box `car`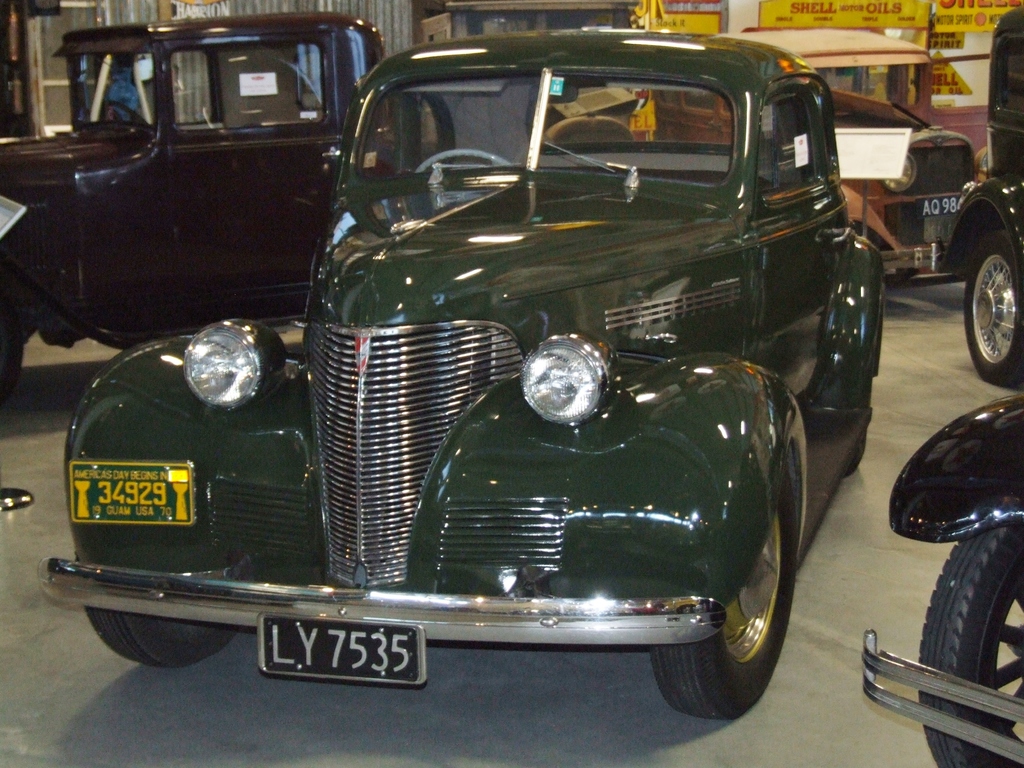
(left=0, top=8, right=453, bottom=419)
